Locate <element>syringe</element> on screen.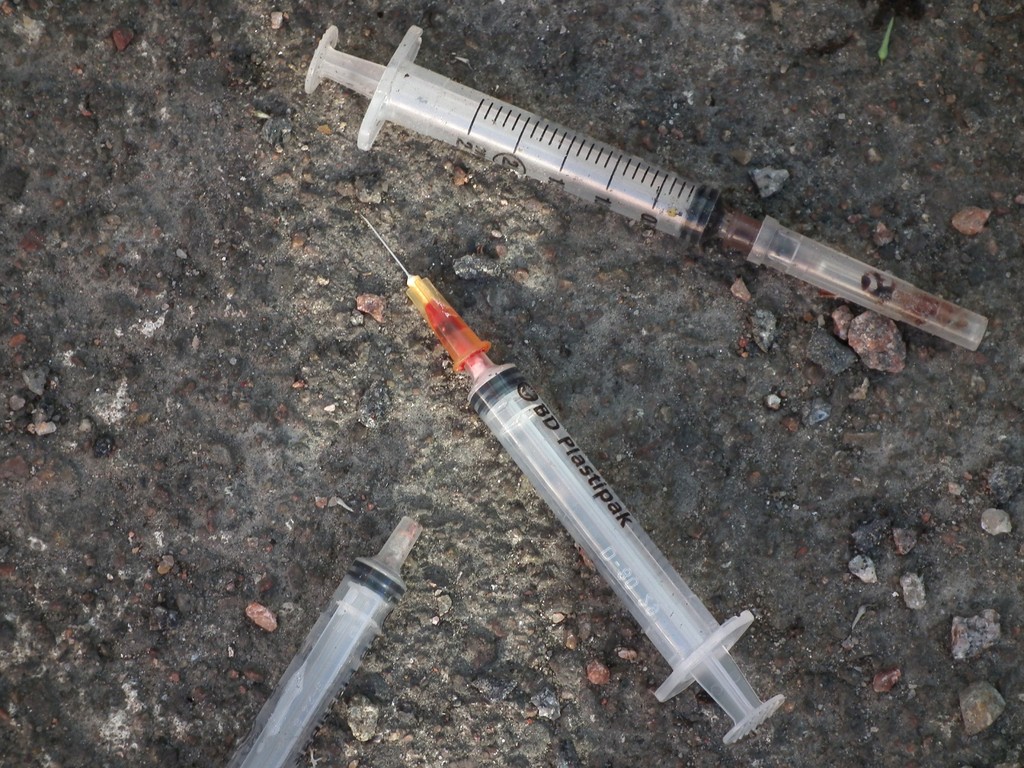
On screen at Rect(305, 21, 988, 351).
